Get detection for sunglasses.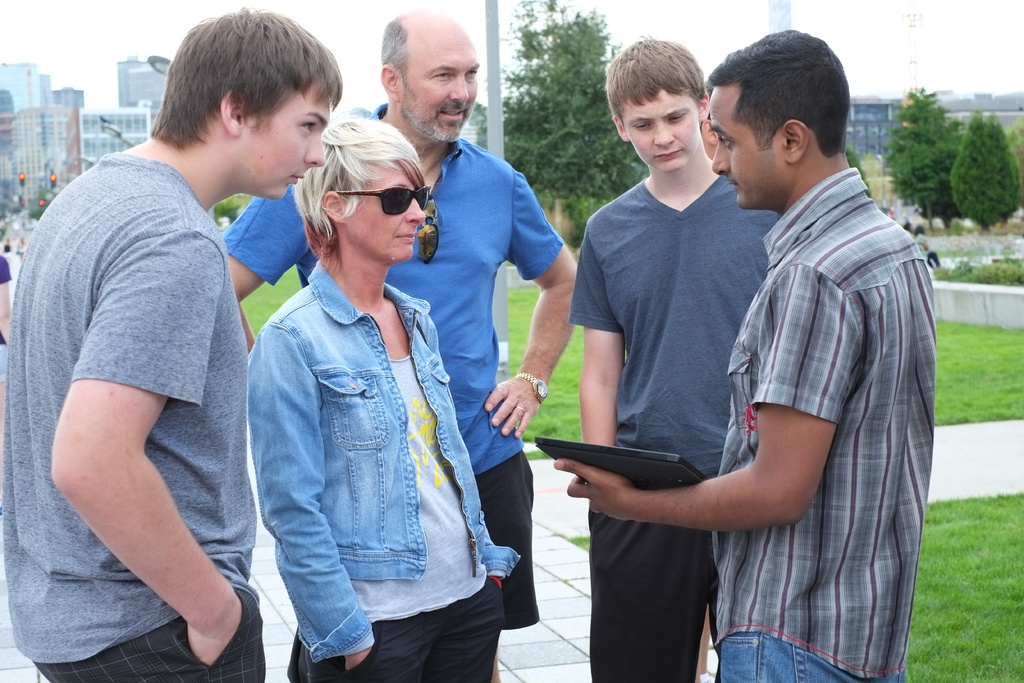
Detection: <region>334, 182, 433, 216</region>.
